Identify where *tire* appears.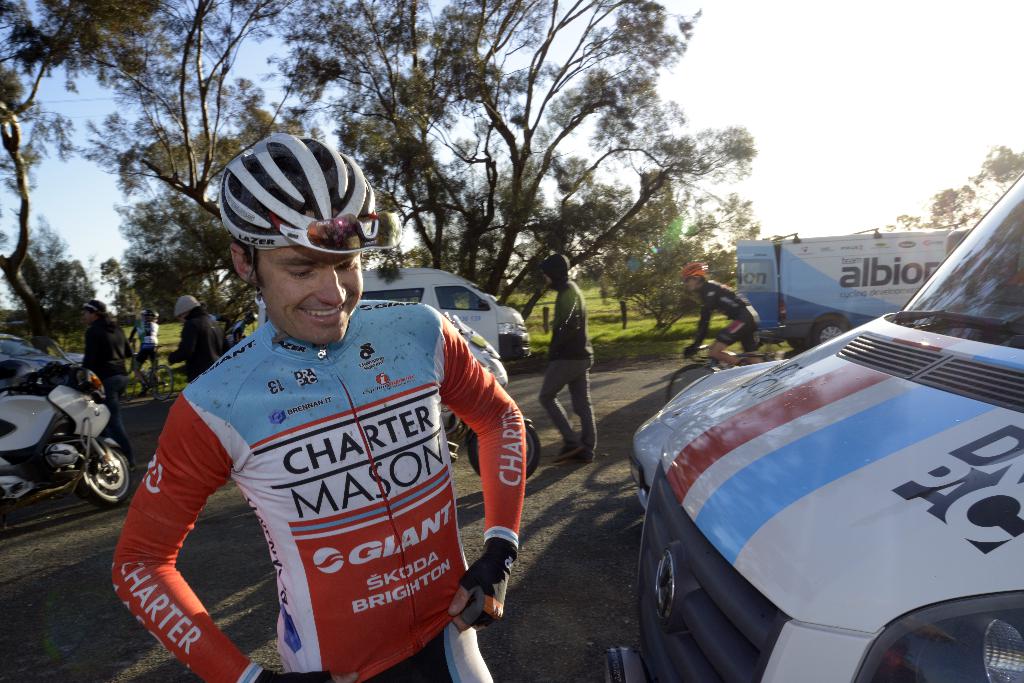
Appears at Rect(668, 364, 717, 401).
